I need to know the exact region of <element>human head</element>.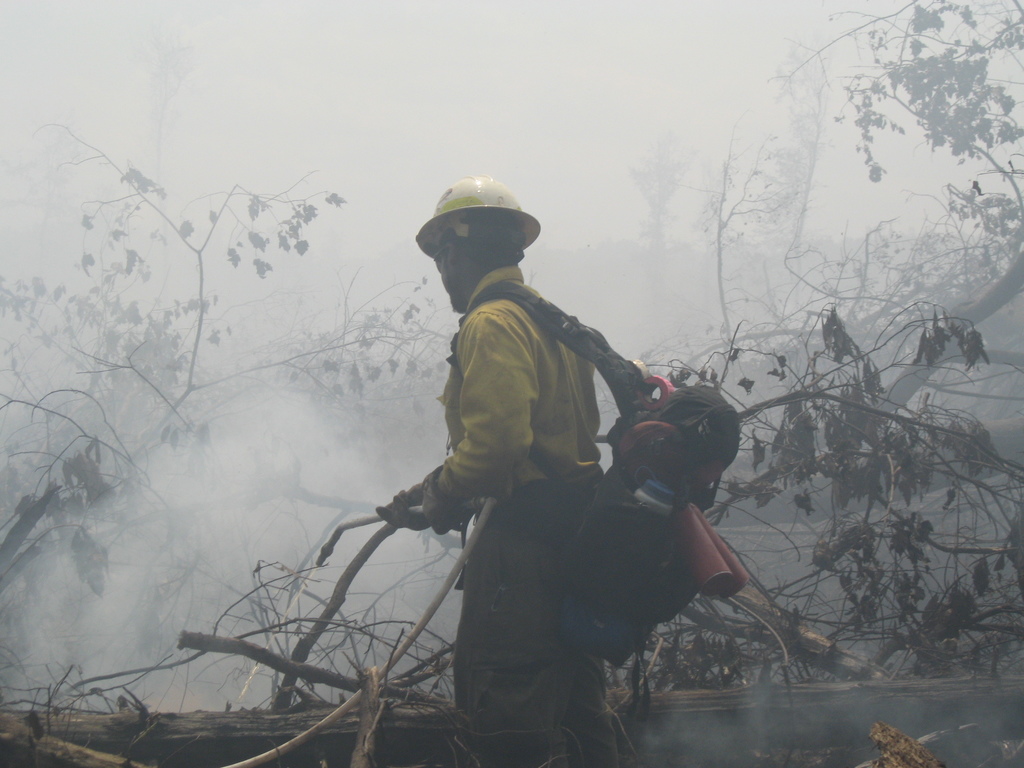
Region: bbox=[428, 219, 530, 316].
